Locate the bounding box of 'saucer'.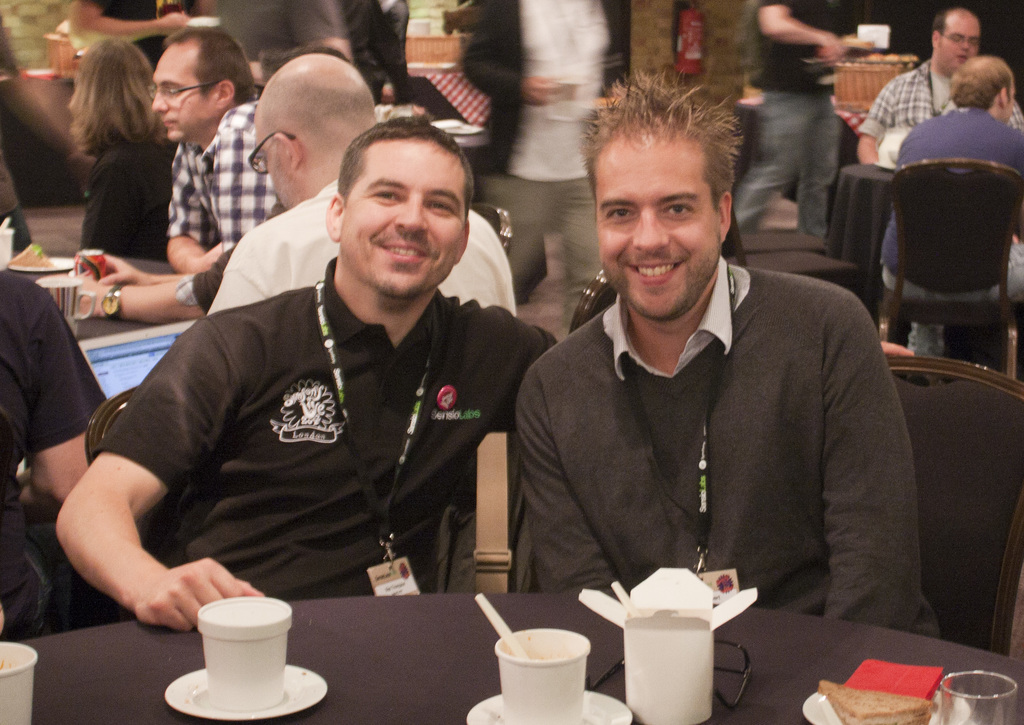
Bounding box: [x1=164, y1=666, x2=323, y2=718].
